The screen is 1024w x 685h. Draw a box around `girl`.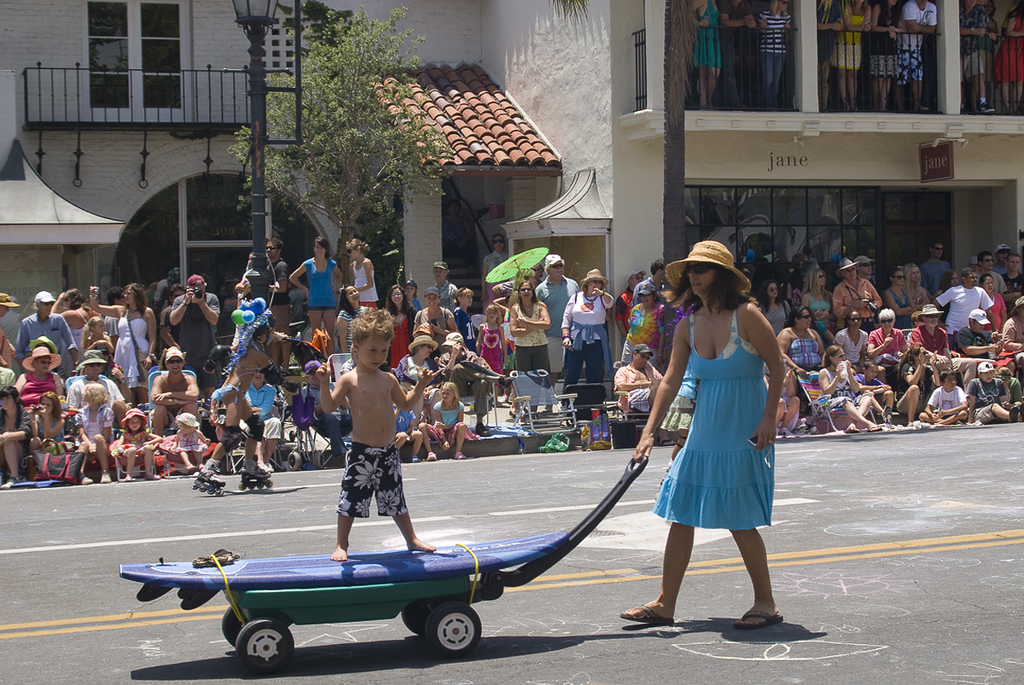
392:334:445:391.
